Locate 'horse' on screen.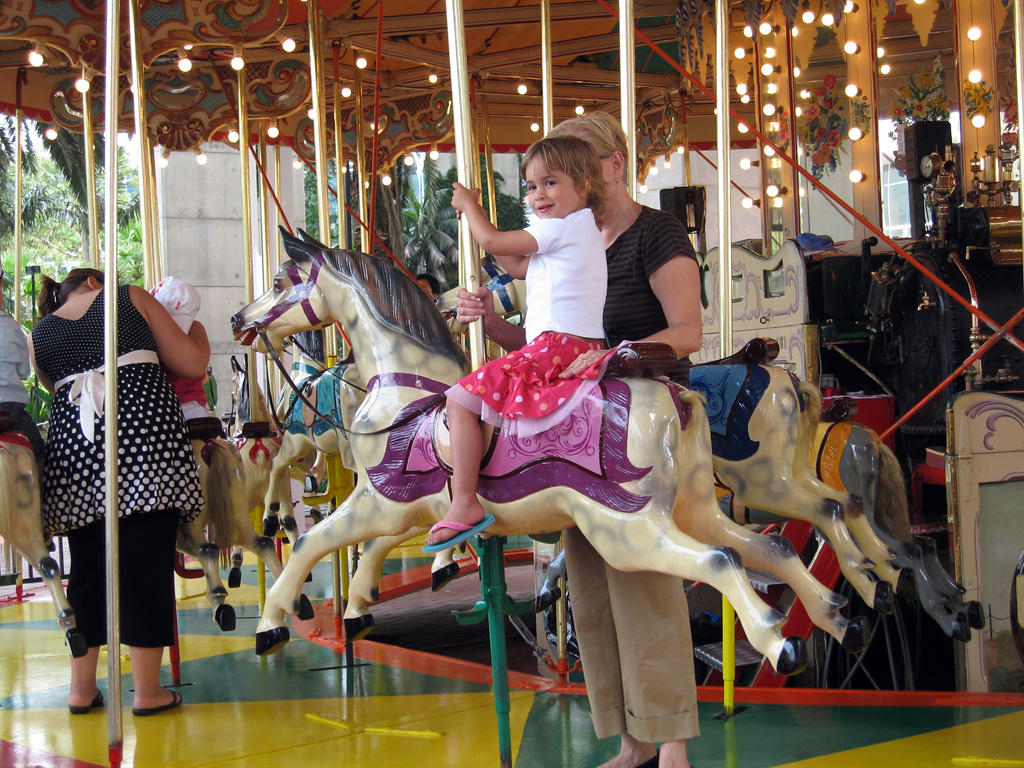
On screen at <region>176, 437, 315, 640</region>.
